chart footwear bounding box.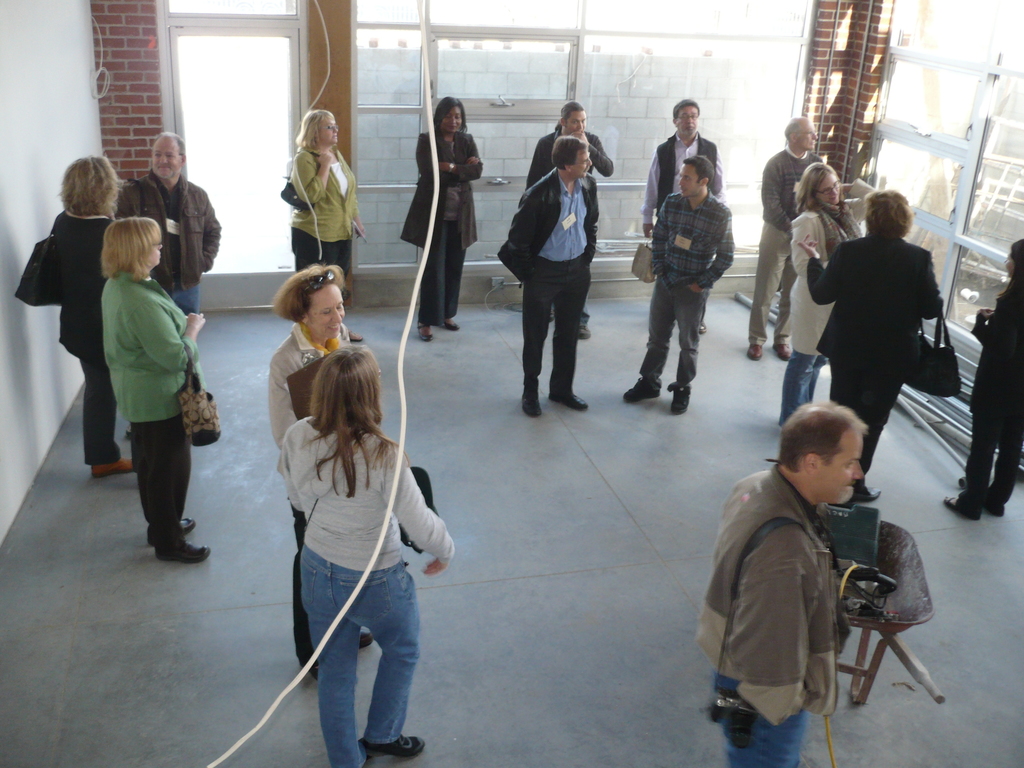
Charted: <box>851,486,884,504</box>.
